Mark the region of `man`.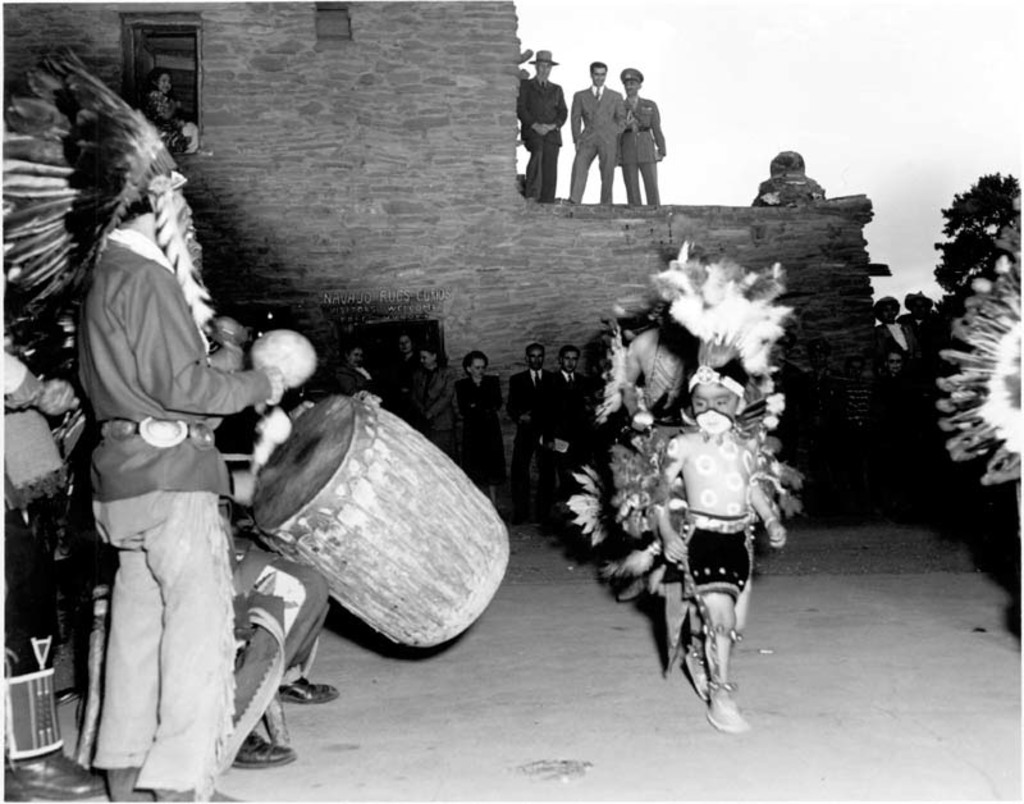
Region: 338,344,371,383.
